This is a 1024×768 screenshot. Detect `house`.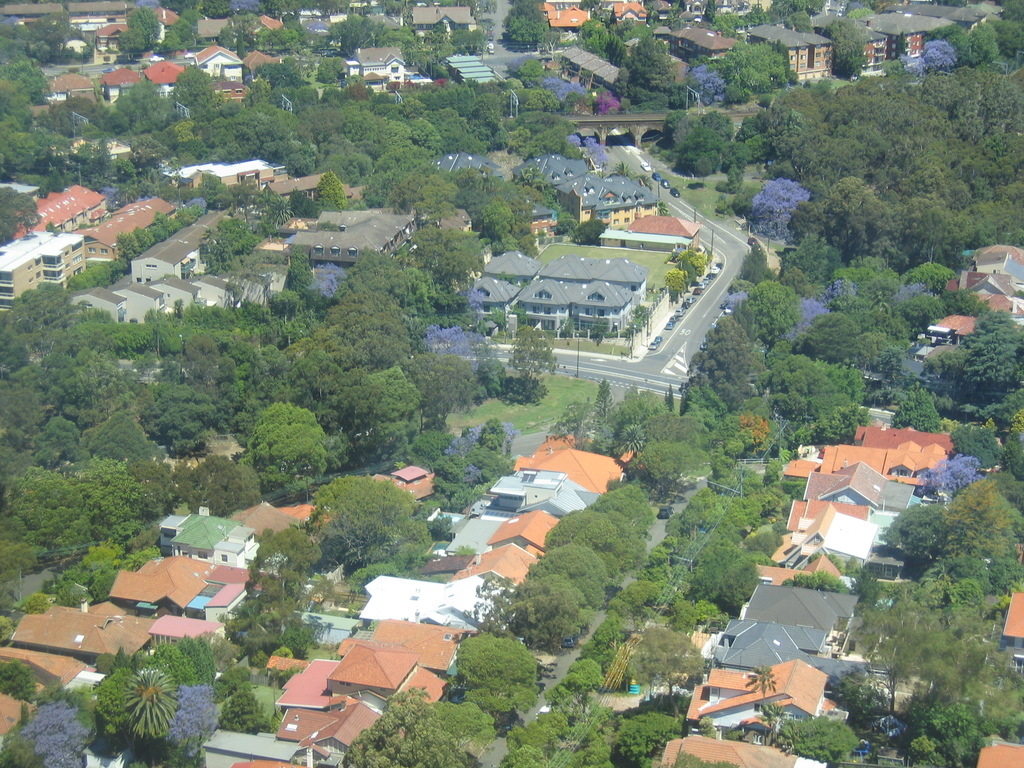
977, 736, 1023, 767.
